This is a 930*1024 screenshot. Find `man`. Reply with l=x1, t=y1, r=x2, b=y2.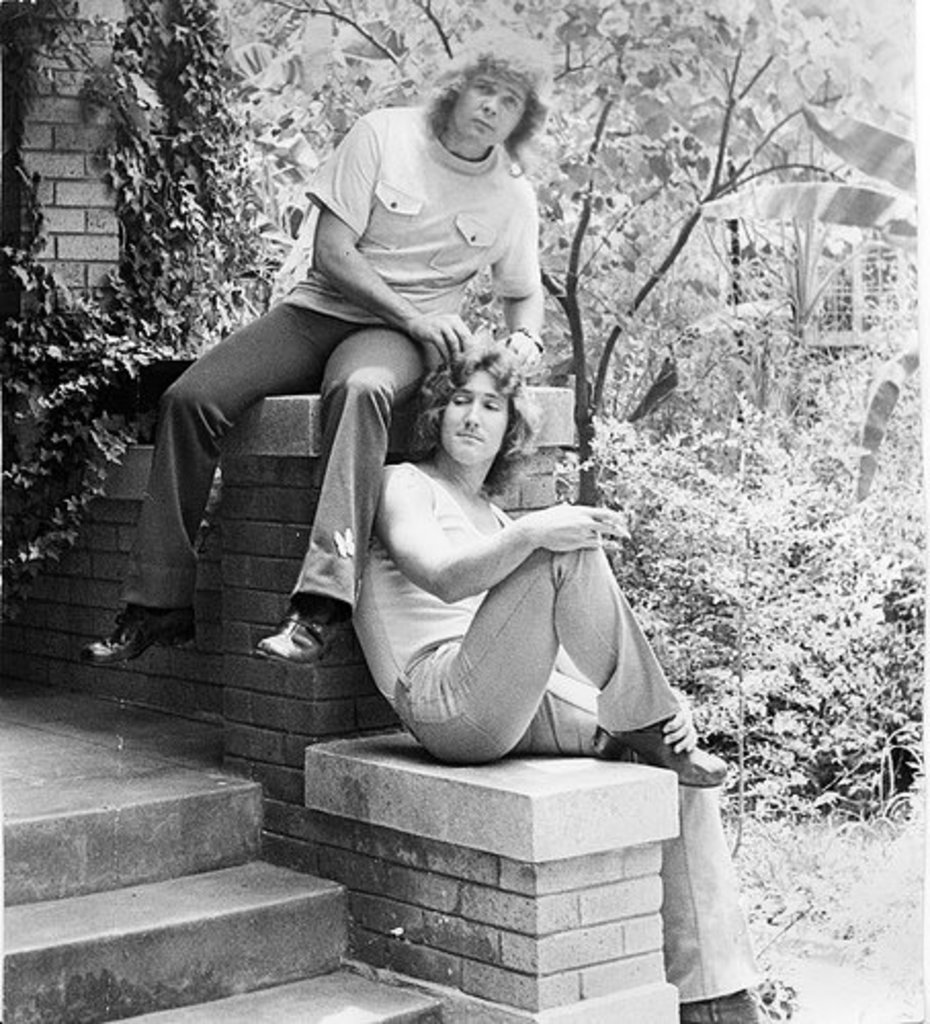
l=76, t=18, r=578, b=678.
